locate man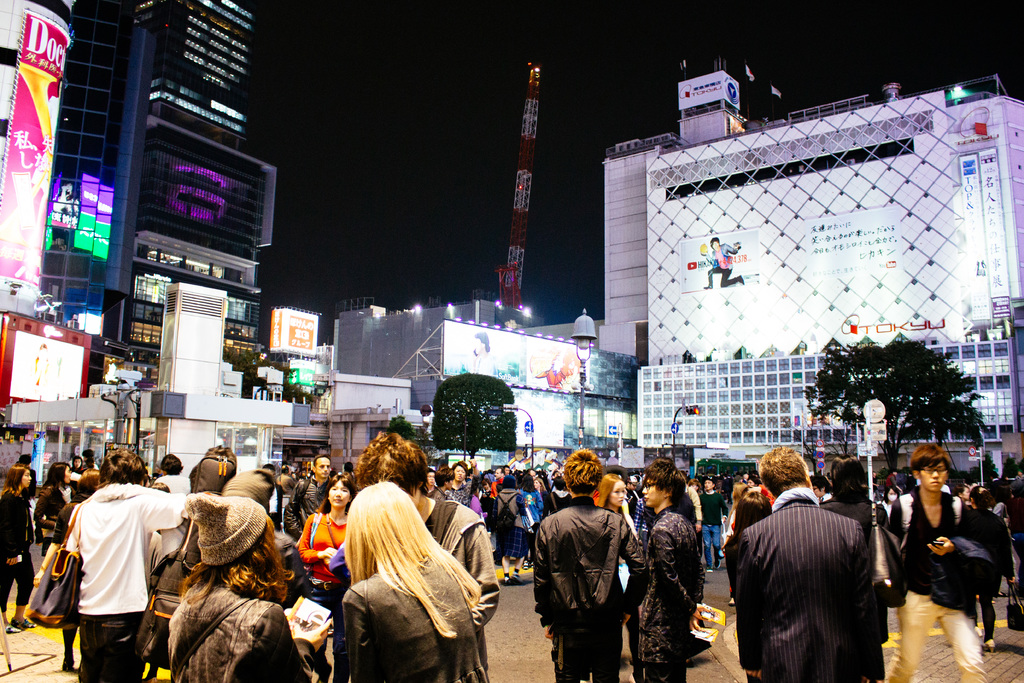
<region>730, 447, 887, 682</region>
